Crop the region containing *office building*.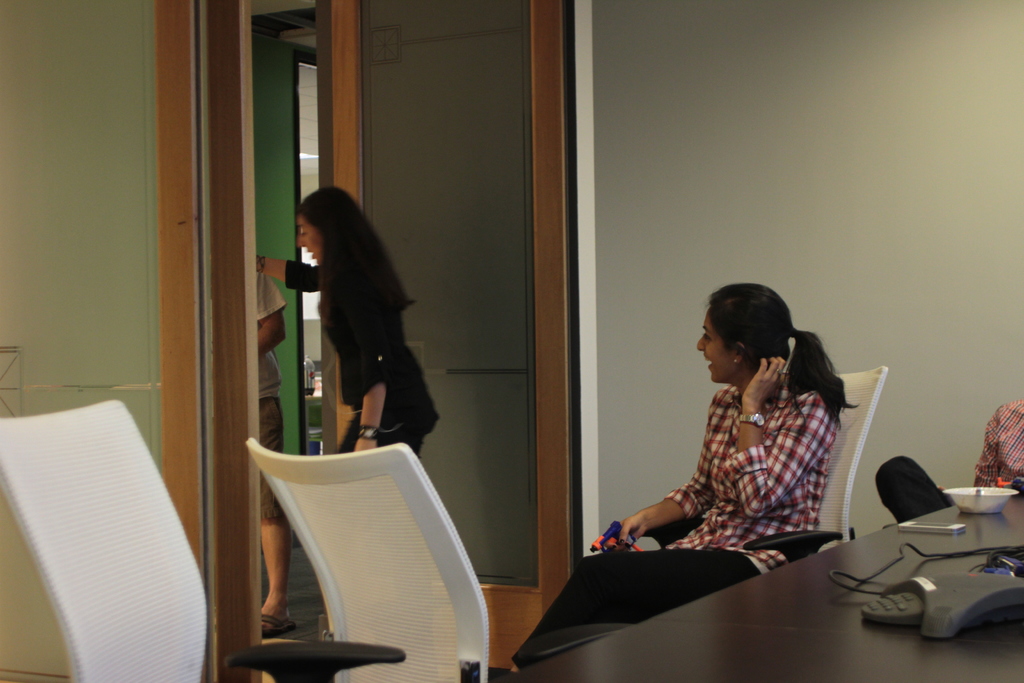
Crop region: crop(0, 0, 1023, 682).
